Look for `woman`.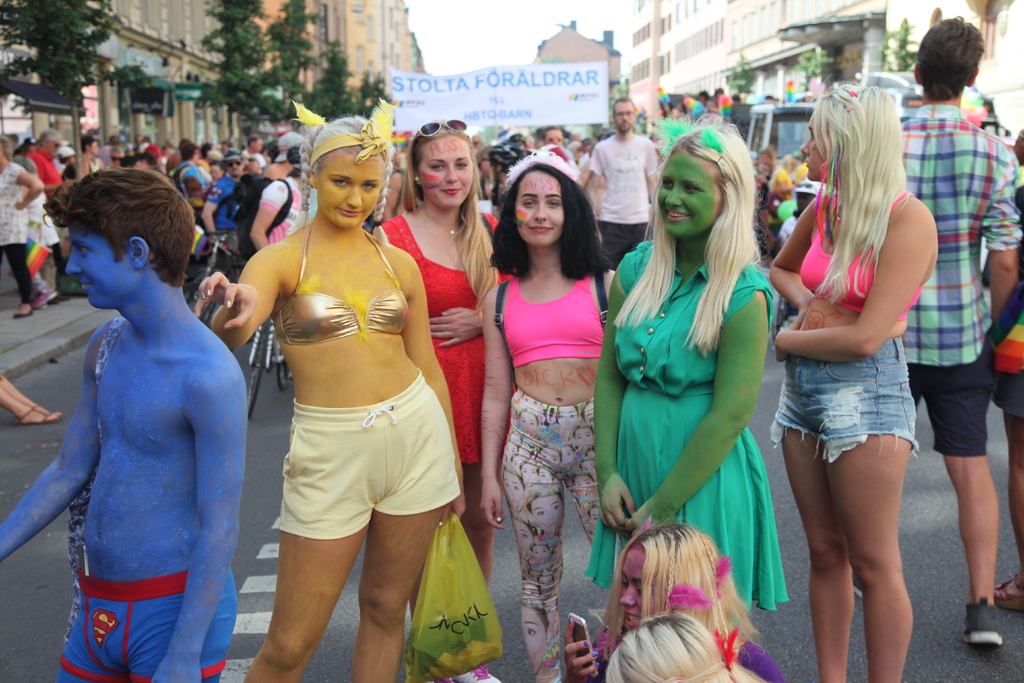
Found: [377, 120, 515, 682].
